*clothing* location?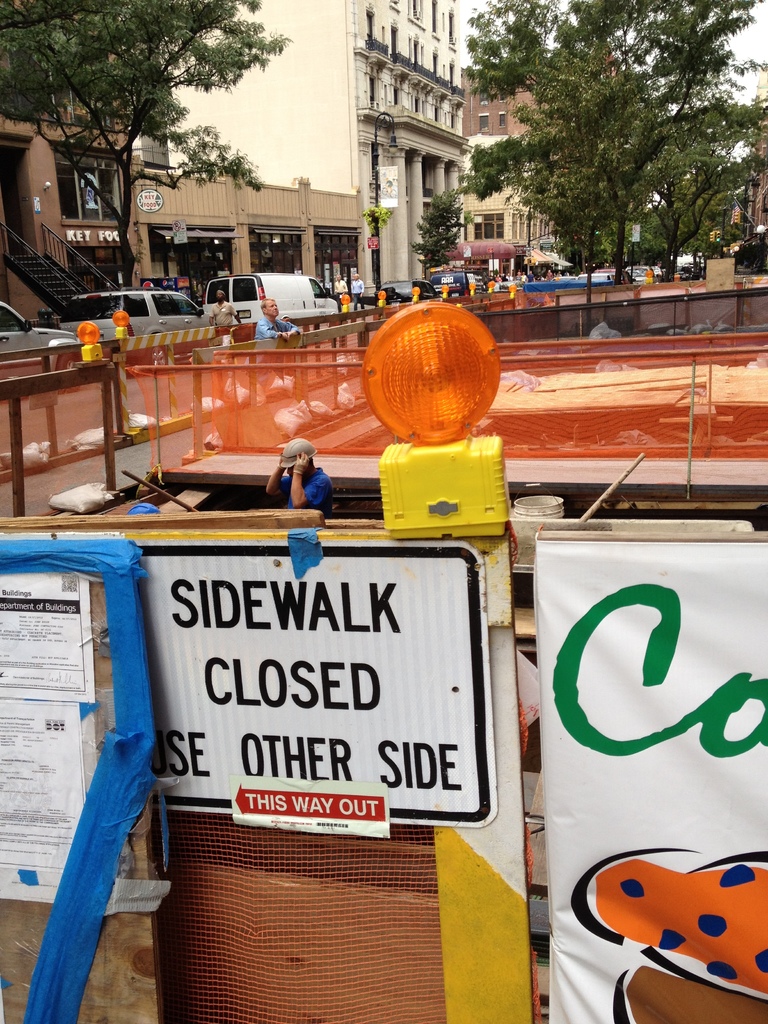
(276, 461, 333, 521)
